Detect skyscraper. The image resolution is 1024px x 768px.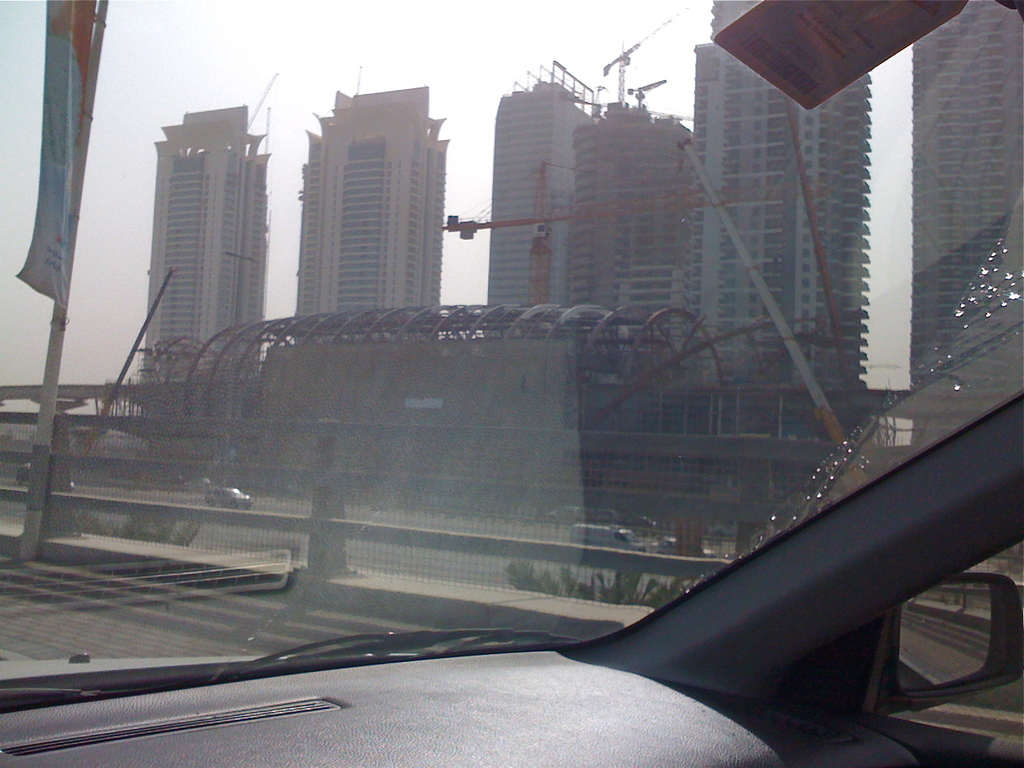
<bbox>684, 2, 870, 390</bbox>.
